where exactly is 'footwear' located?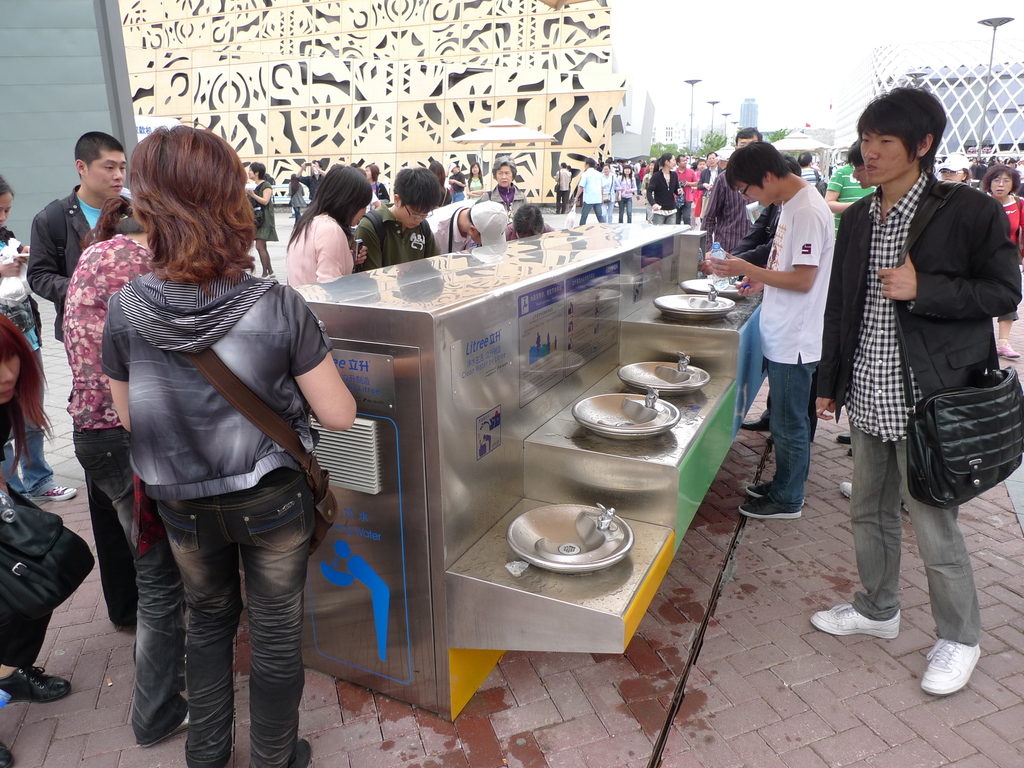
Its bounding box is bbox(35, 486, 77, 500).
